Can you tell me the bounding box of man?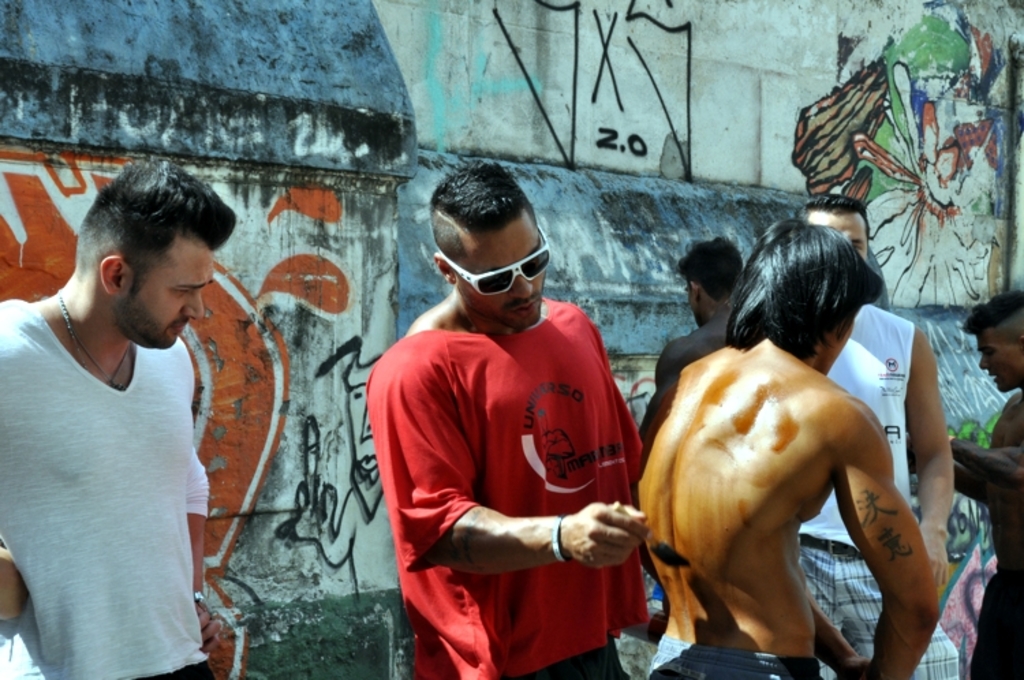
(x1=0, y1=160, x2=239, y2=679).
